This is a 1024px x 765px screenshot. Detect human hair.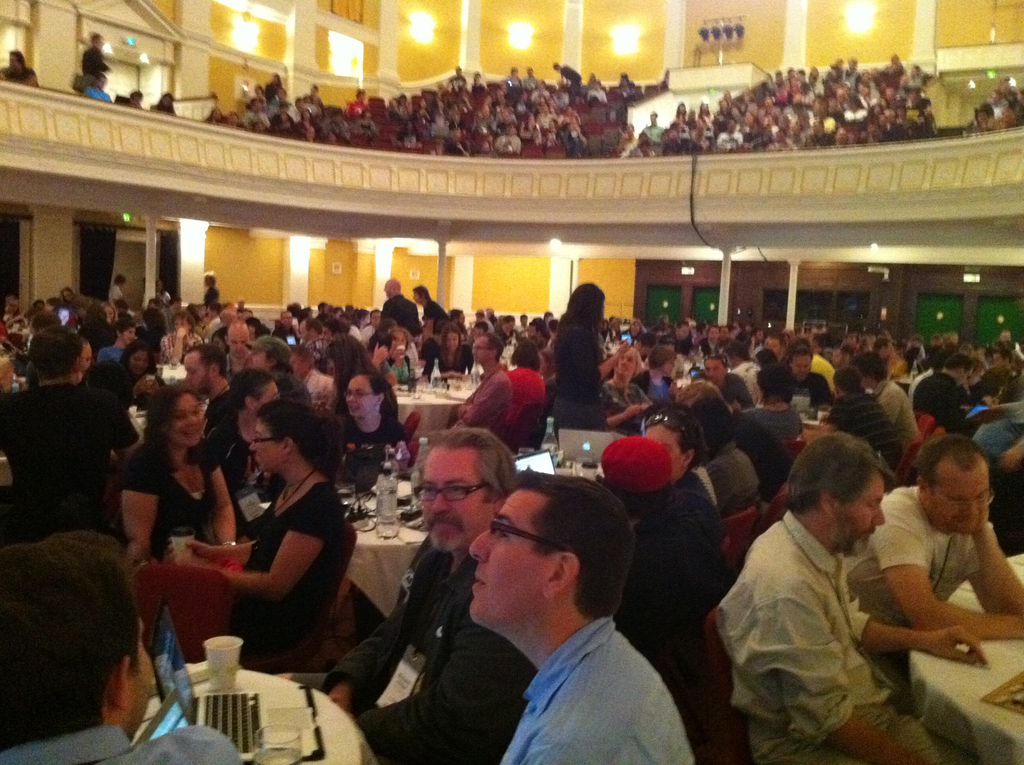
(left=6, top=532, right=157, bottom=750).
